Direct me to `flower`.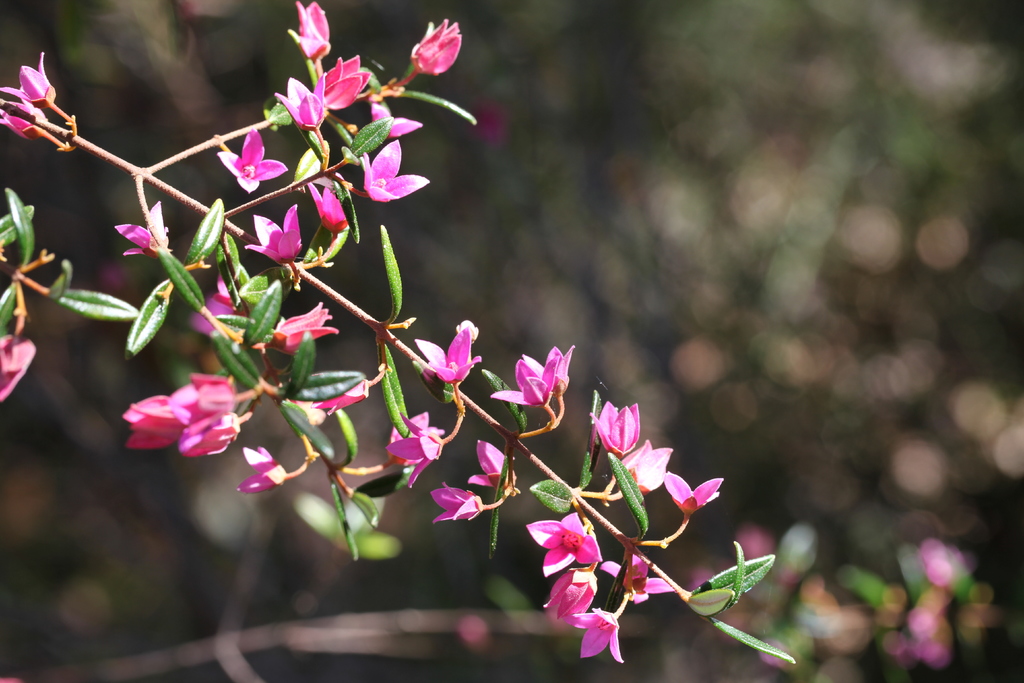
Direction: x1=317 y1=56 x2=370 y2=112.
